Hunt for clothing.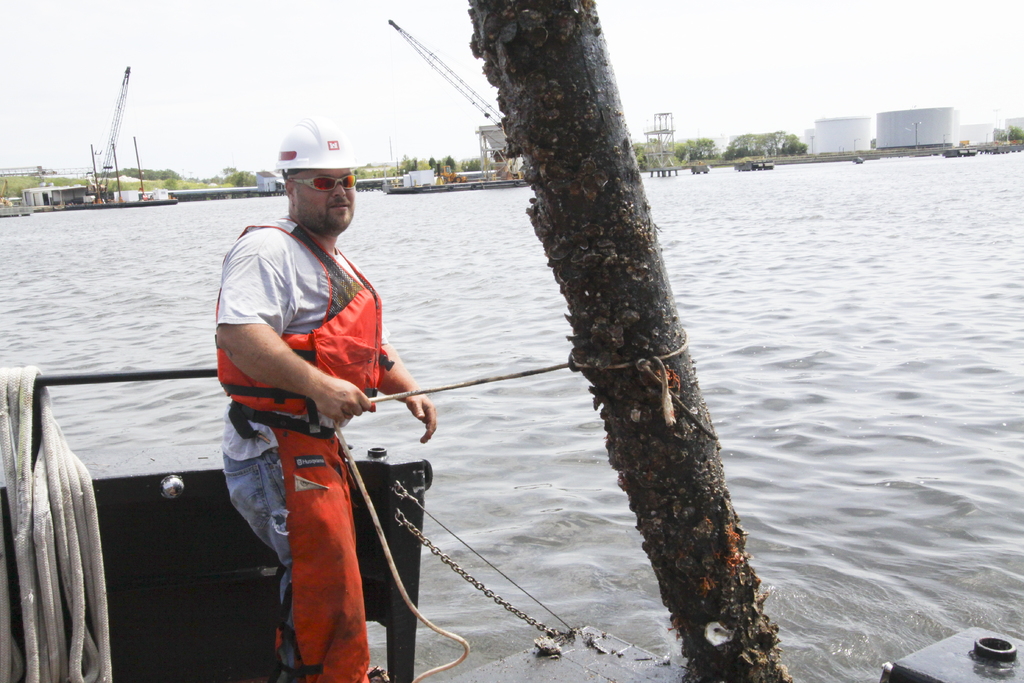
Hunted down at (left=196, top=199, right=406, bottom=638).
